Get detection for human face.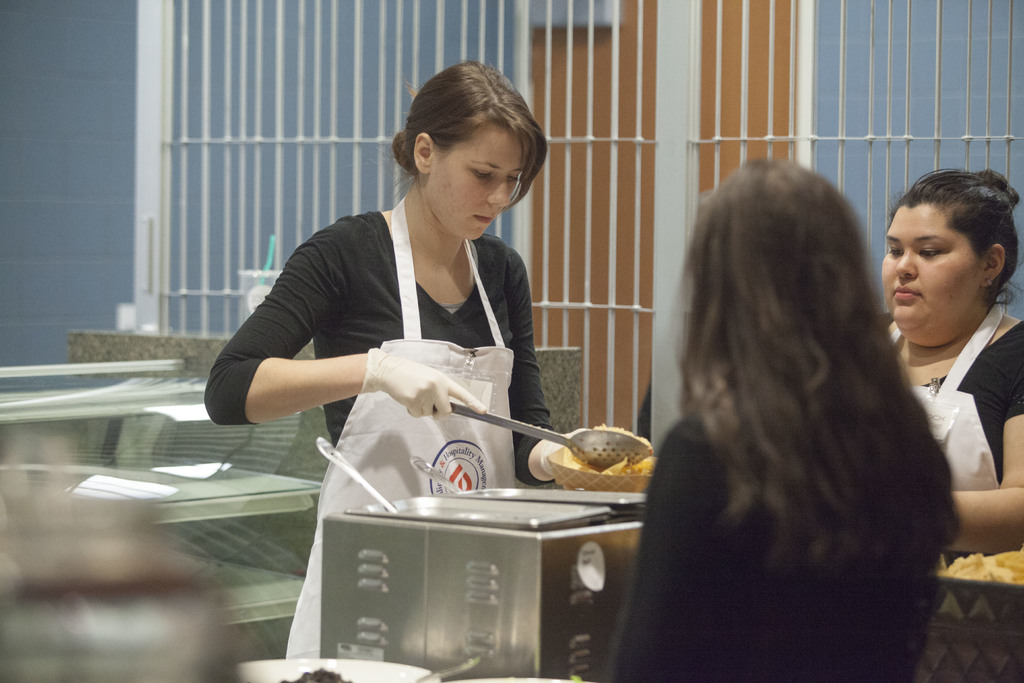
Detection: 429:126:521:239.
